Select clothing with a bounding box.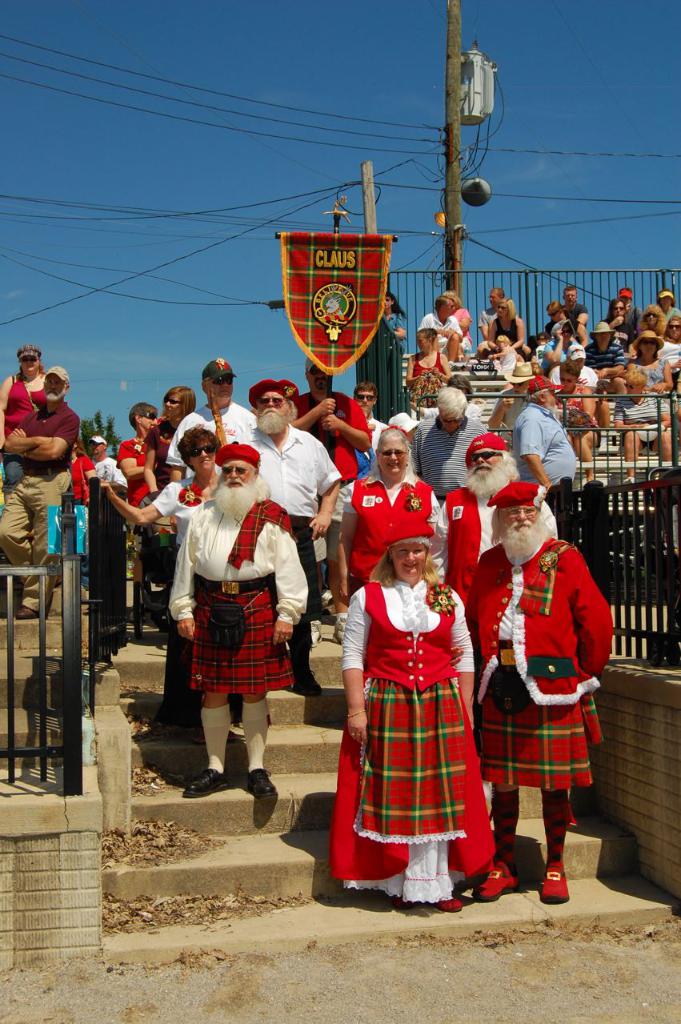
[227, 416, 343, 690].
